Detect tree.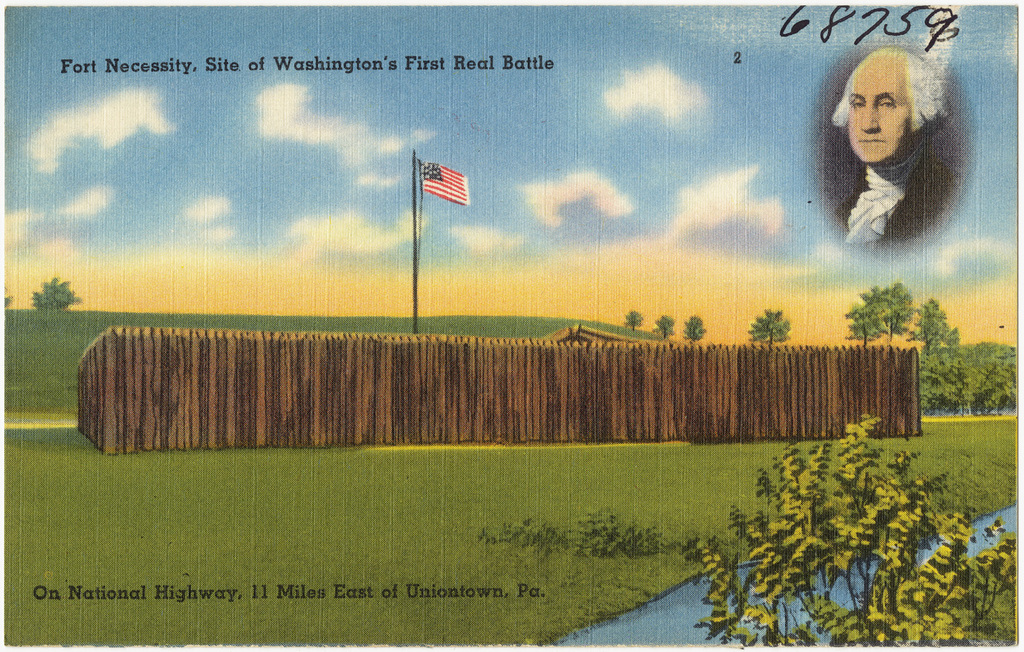
Detected at crop(917, 339, 1023, 412).
